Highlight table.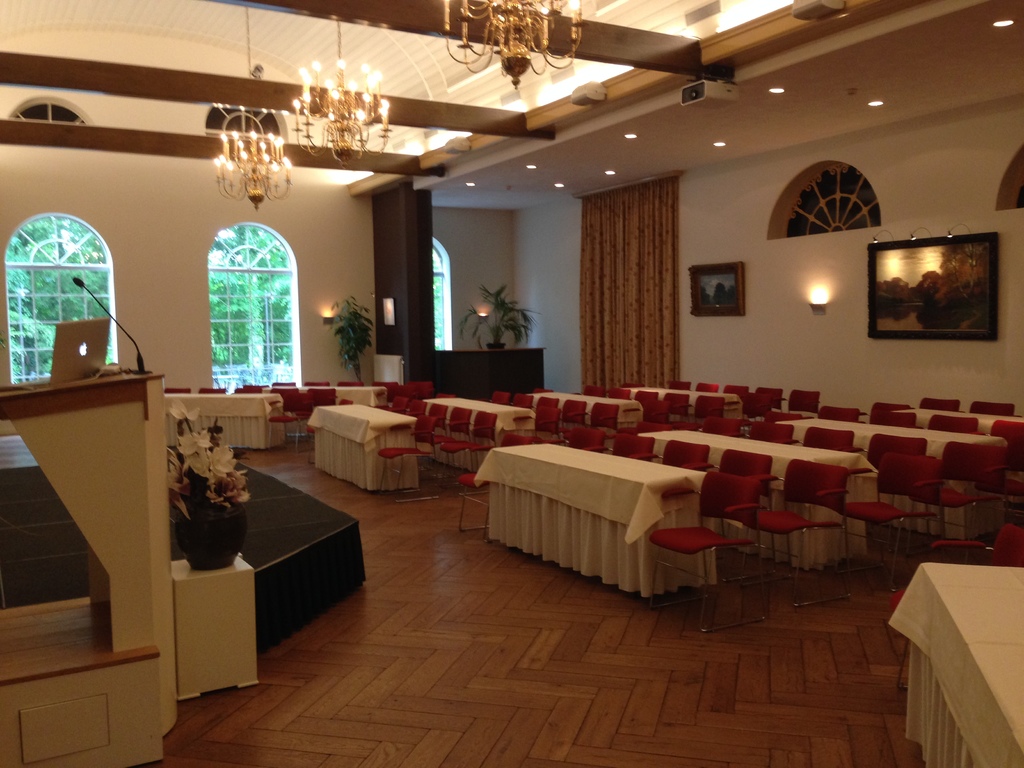
Highlighted region: l=158, t=392, r=285, b=450.
